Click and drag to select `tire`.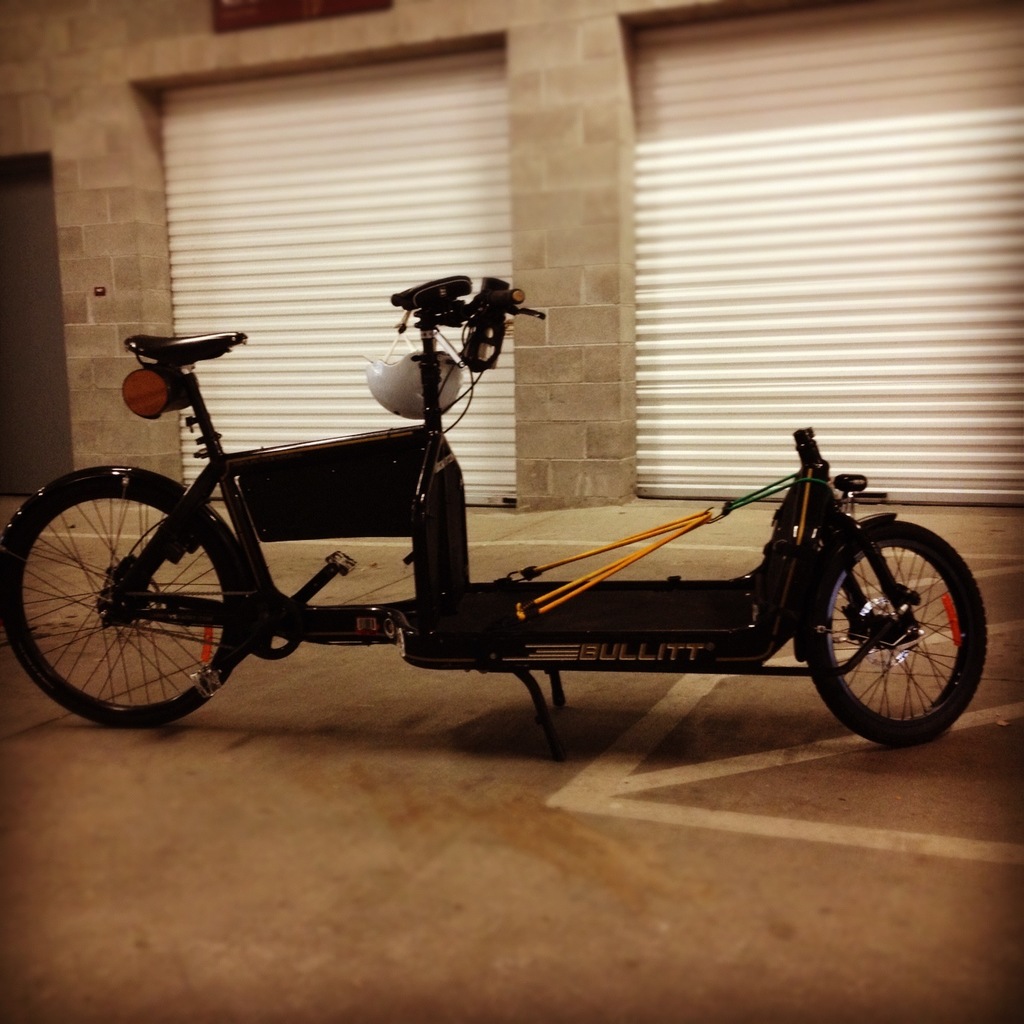
Selection: 0, 485, 241, 727.
